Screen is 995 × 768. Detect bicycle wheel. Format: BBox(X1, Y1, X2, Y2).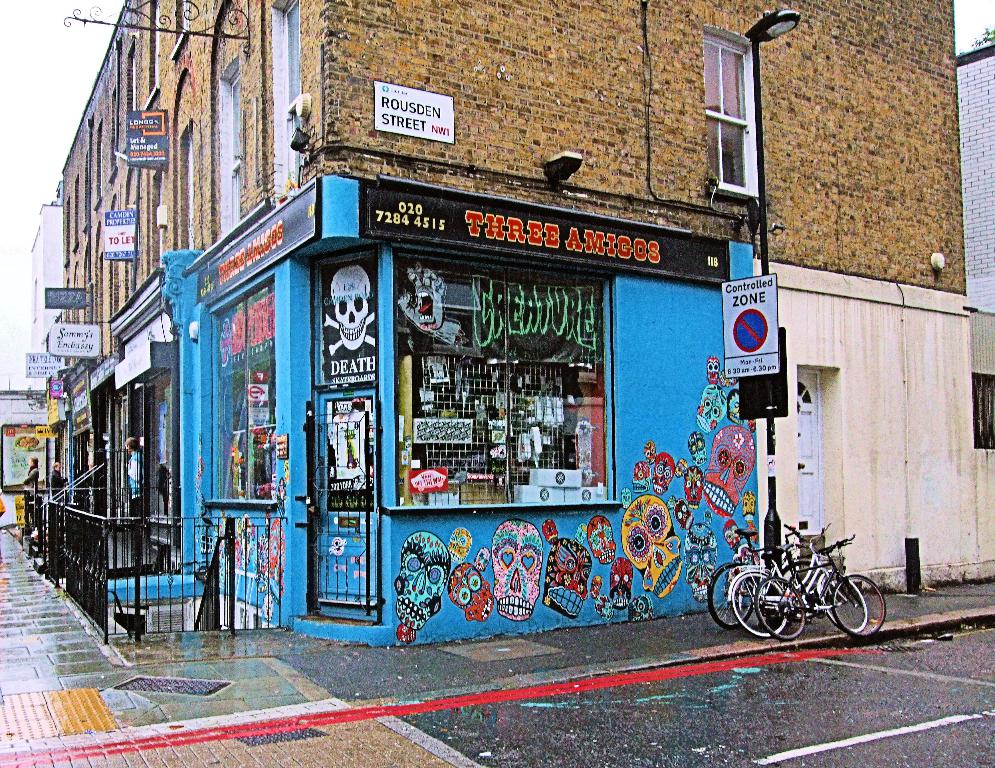
BBox(716, 567, 754, 634).
